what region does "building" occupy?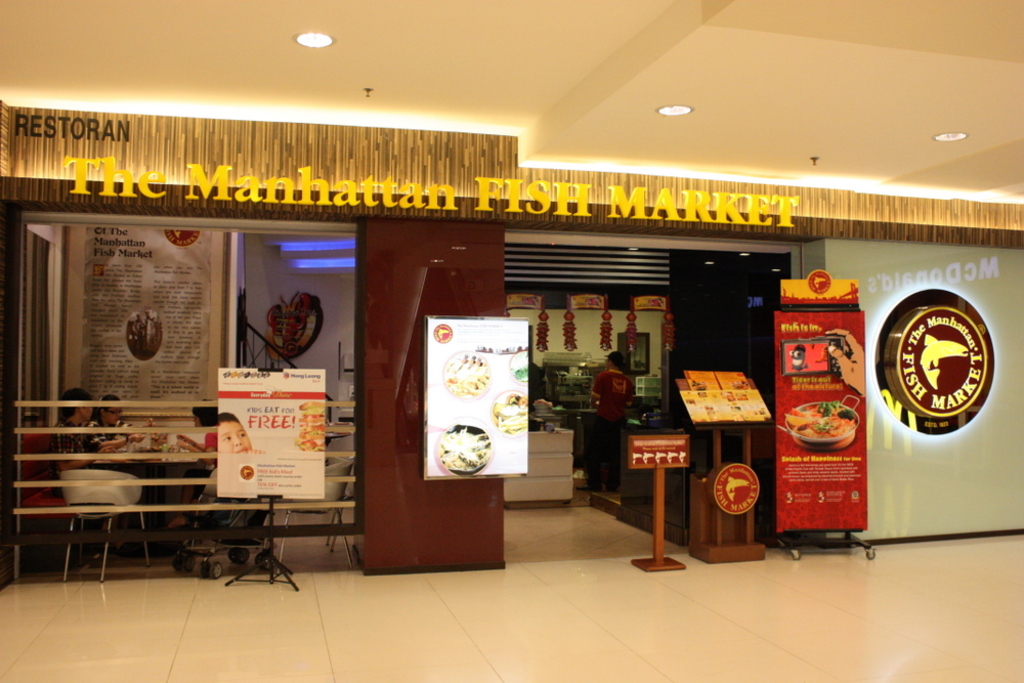
bbox=(0, 0, 1023, 682).
